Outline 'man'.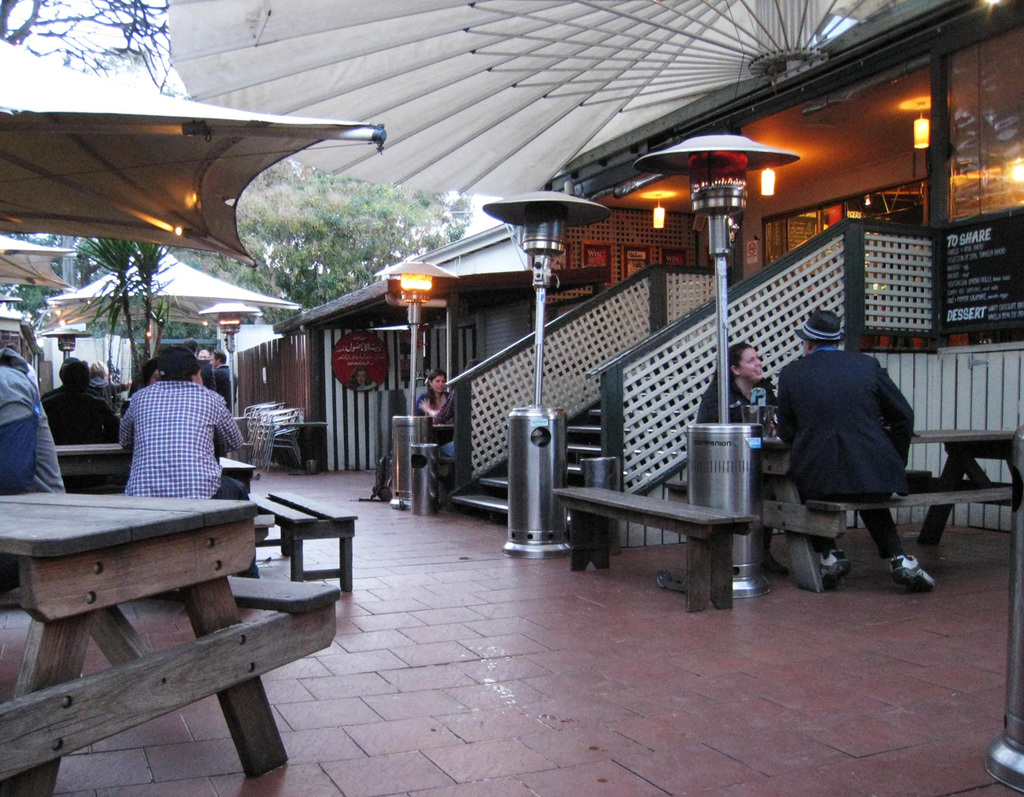
Outline: 211,350,242,416.
